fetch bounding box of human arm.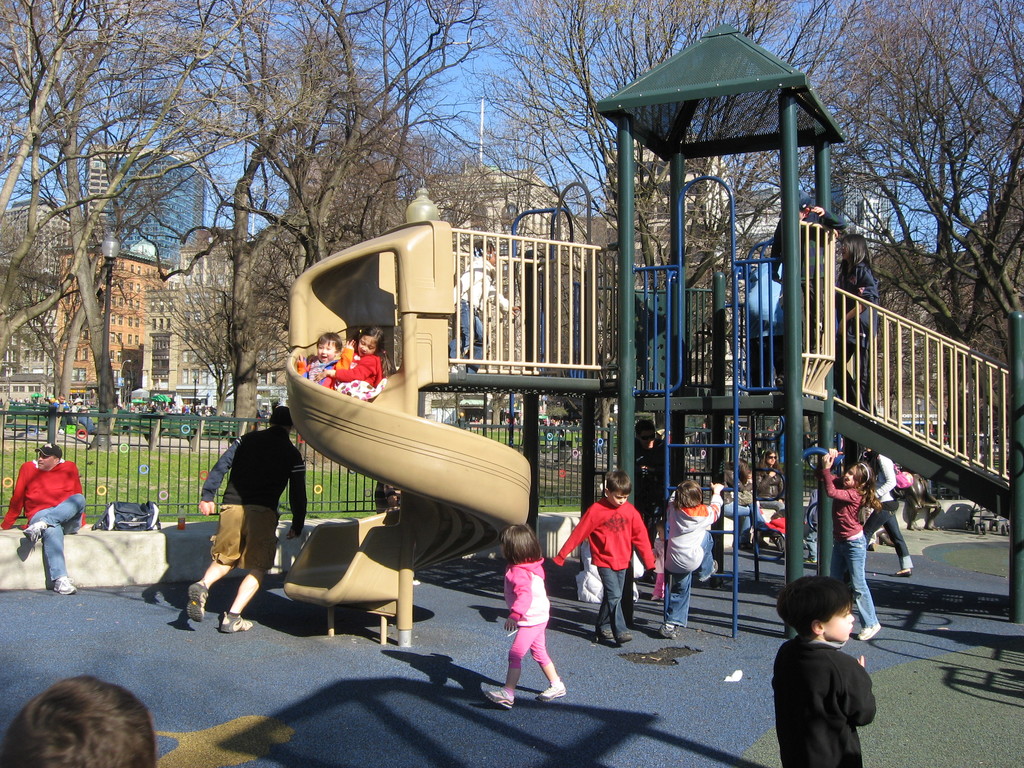
Bbox: [287, 448, 310, 541].
